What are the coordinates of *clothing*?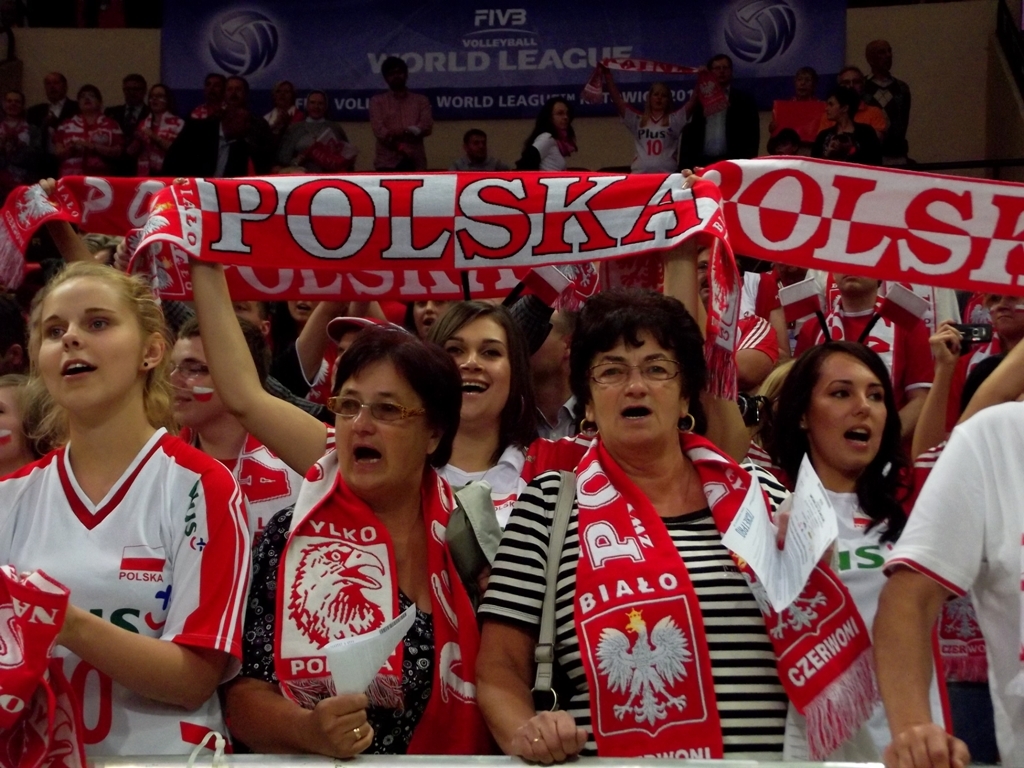
[373,89,427,177].
